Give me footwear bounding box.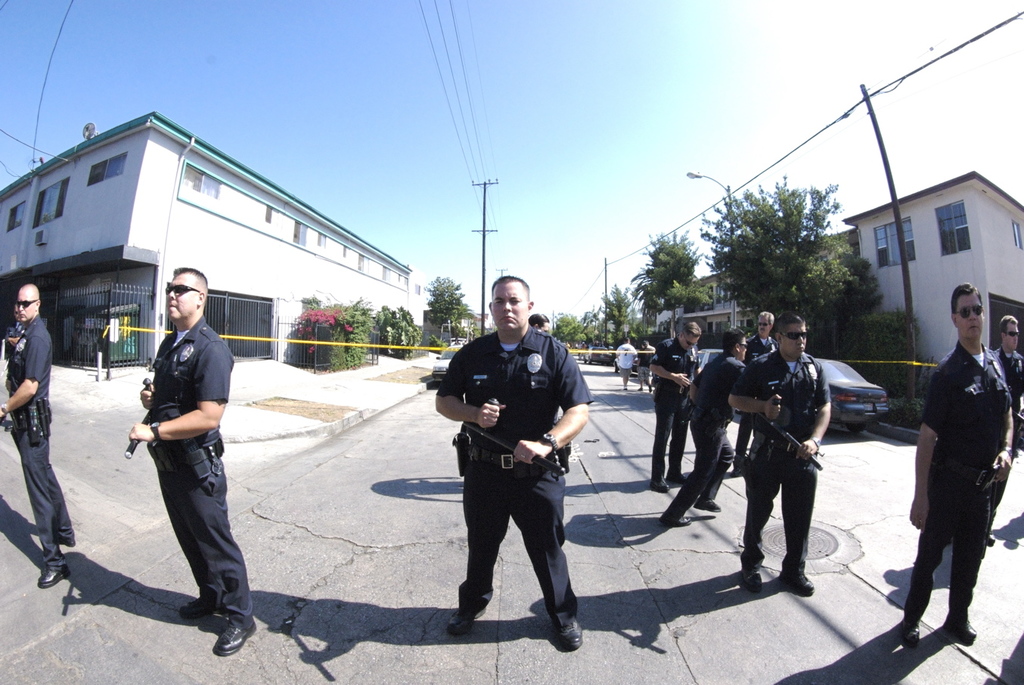
<region>59, 538, 74, 547</region>.
